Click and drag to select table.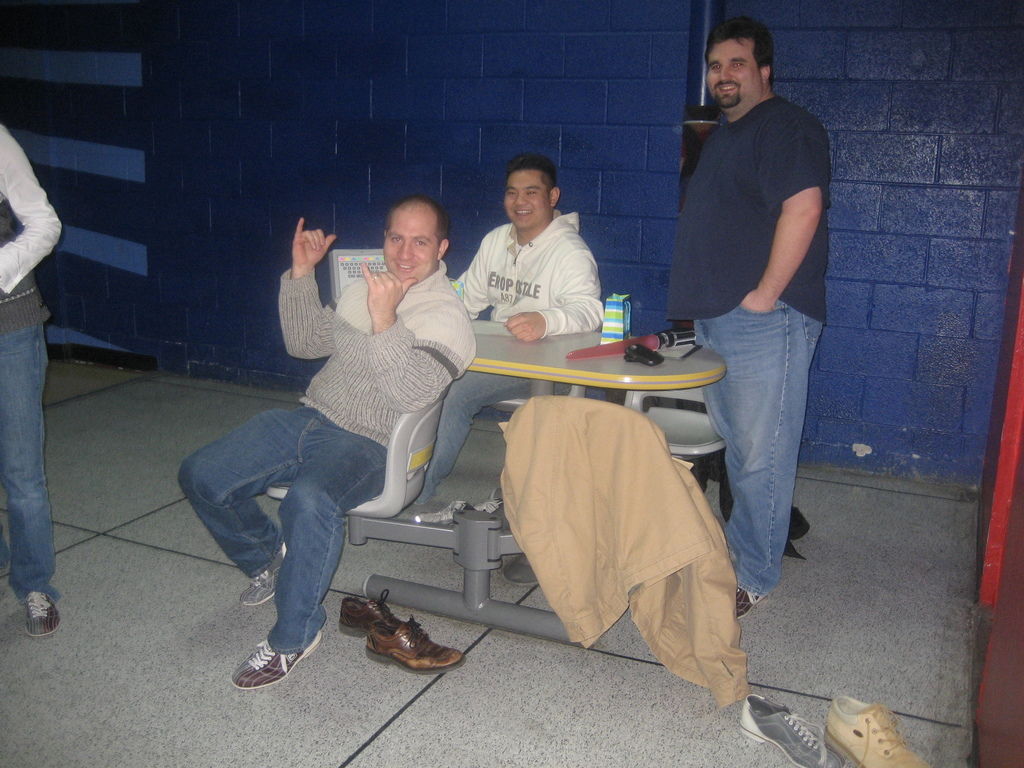
Selection: detection(474, 329, 724, 401).
